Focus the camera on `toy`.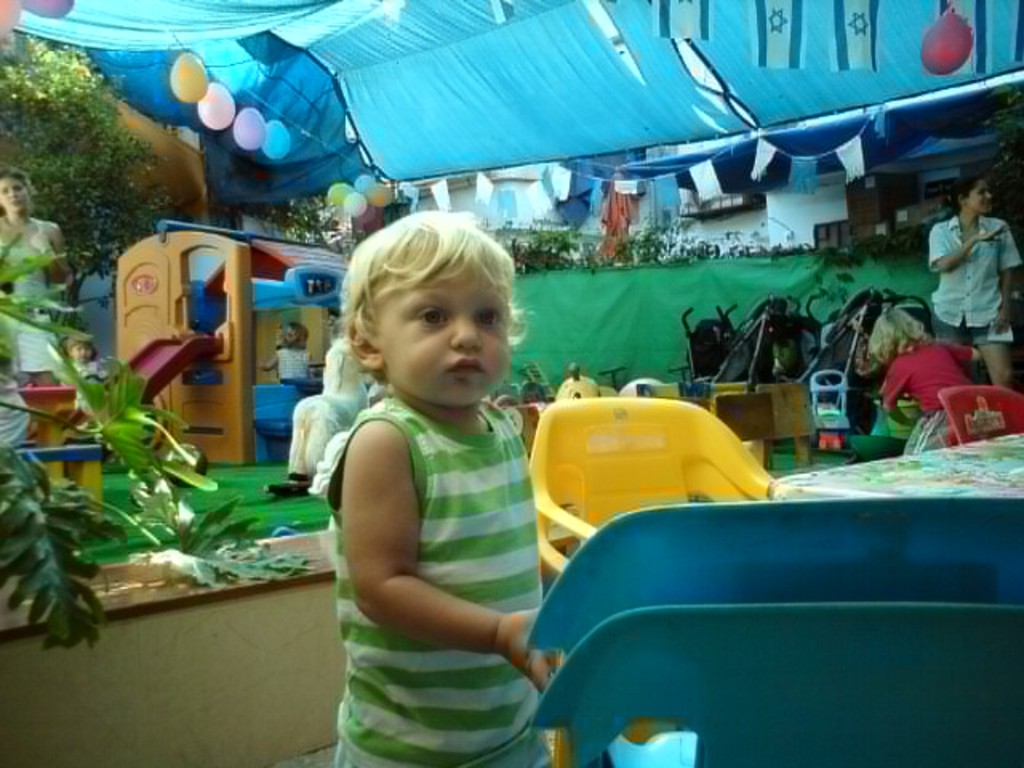
Focus region: bbox=[813, 306, 864, 451].
